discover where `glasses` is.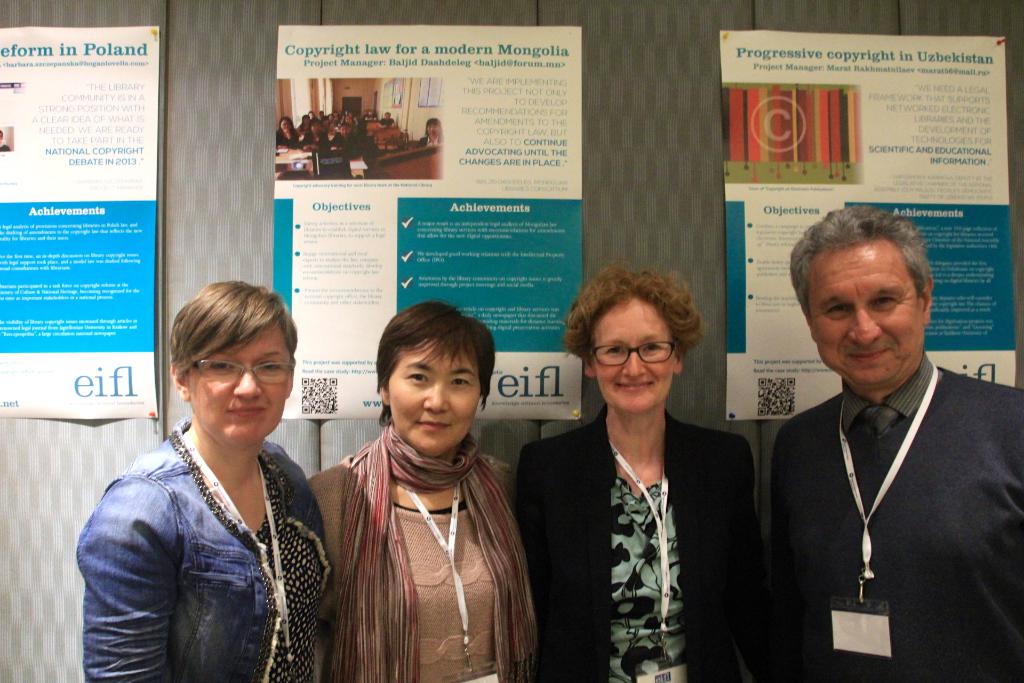
Discovered at 577, 335, 695, 380.
